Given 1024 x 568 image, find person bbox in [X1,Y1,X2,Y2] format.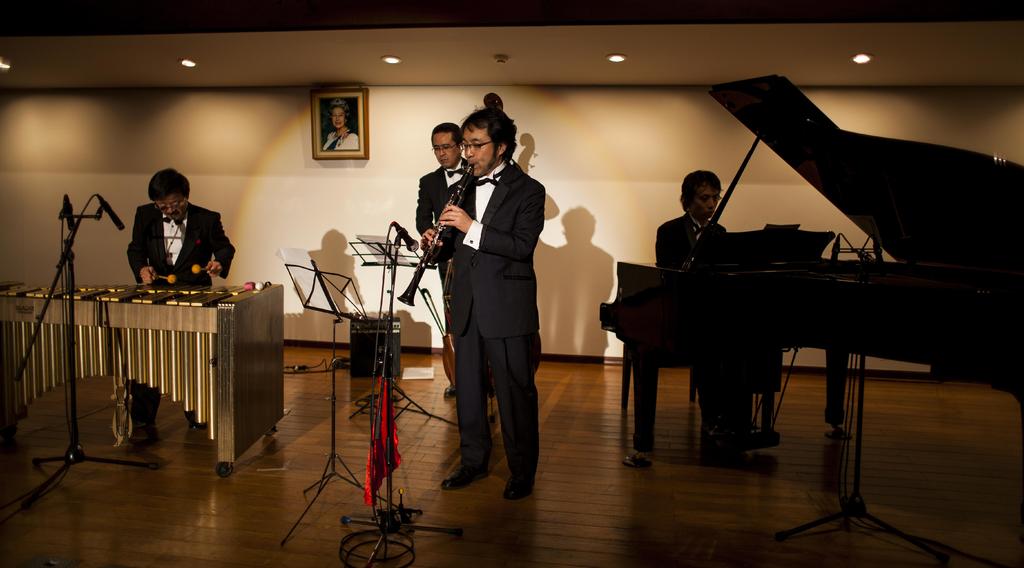
[125,172,230,299].
